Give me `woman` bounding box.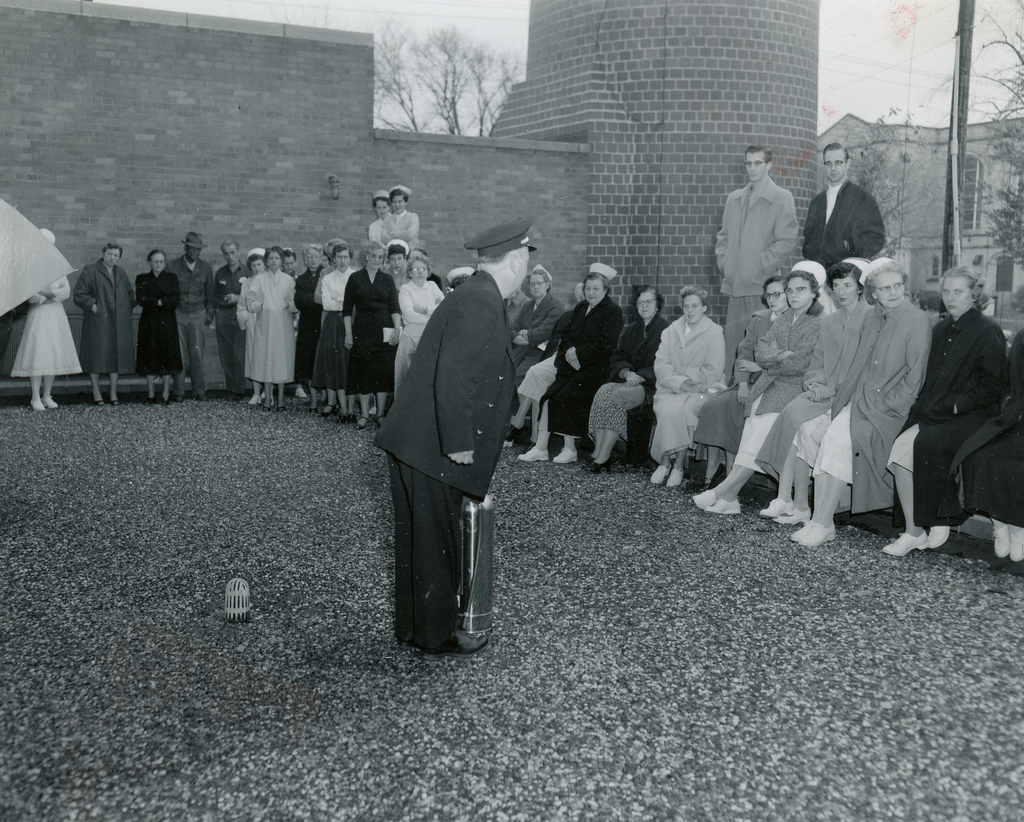
crop(138, 255, 177, 396).
